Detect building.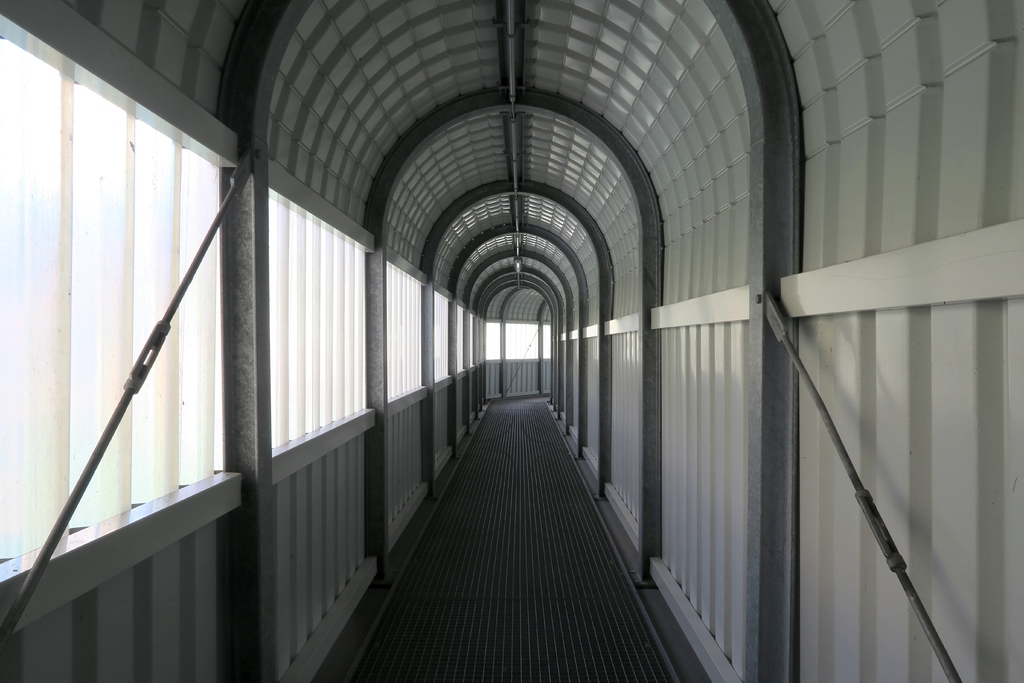
Detected at x1=0 y1=0 x2=1023 y2=682.
